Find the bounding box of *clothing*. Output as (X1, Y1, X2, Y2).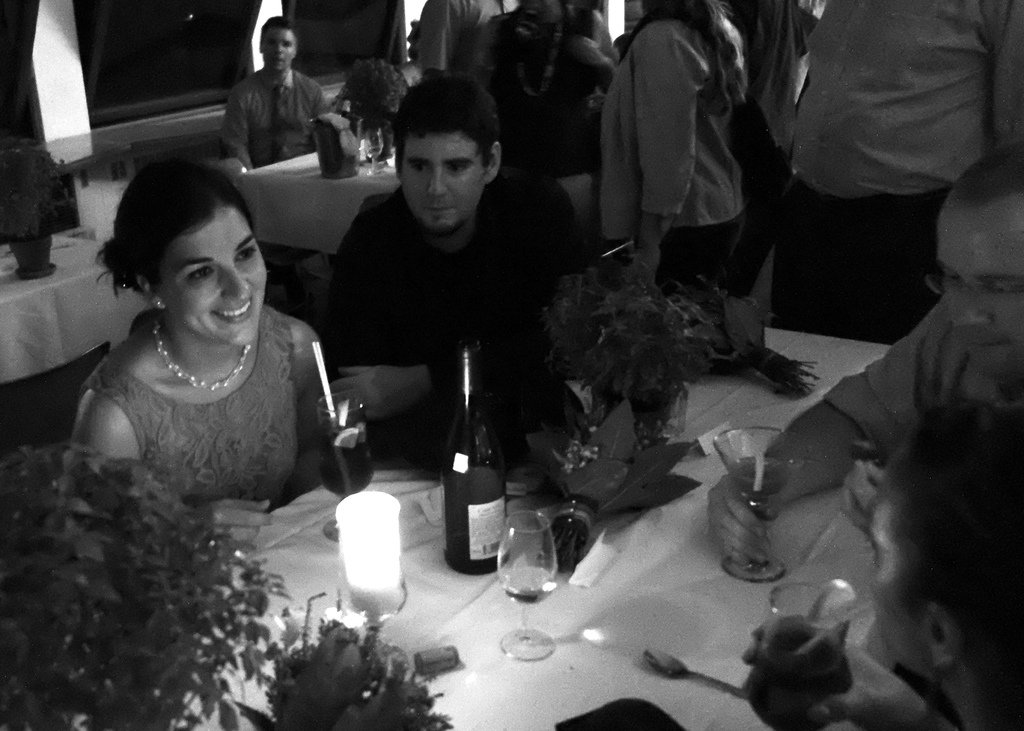
(657, 200, 740, 283).
